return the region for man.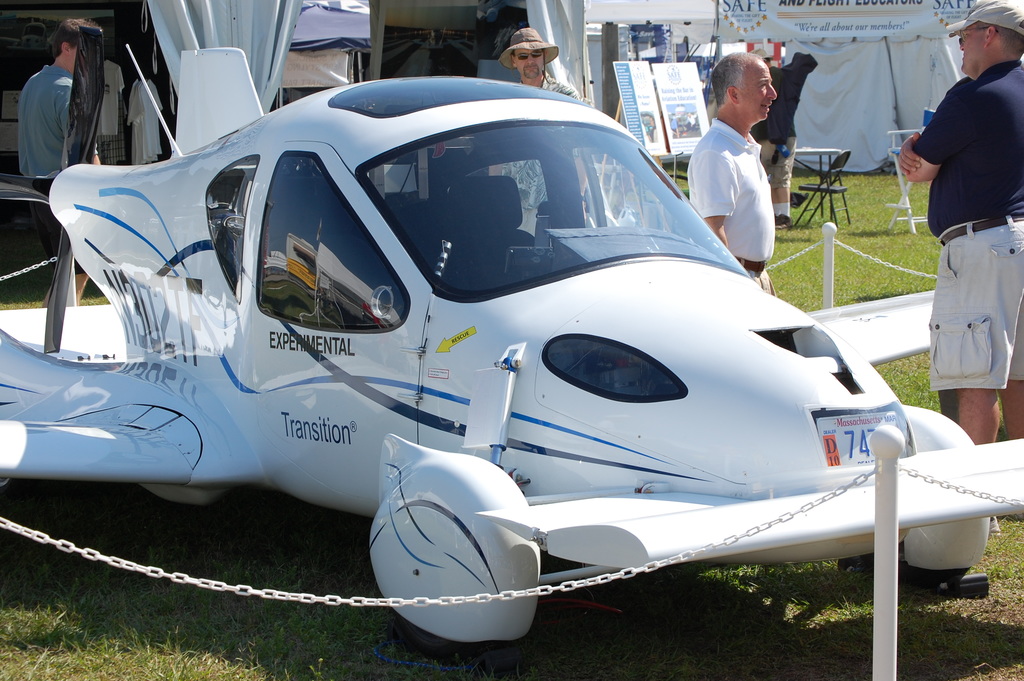
l=488, t=34, r=583, b=224.
